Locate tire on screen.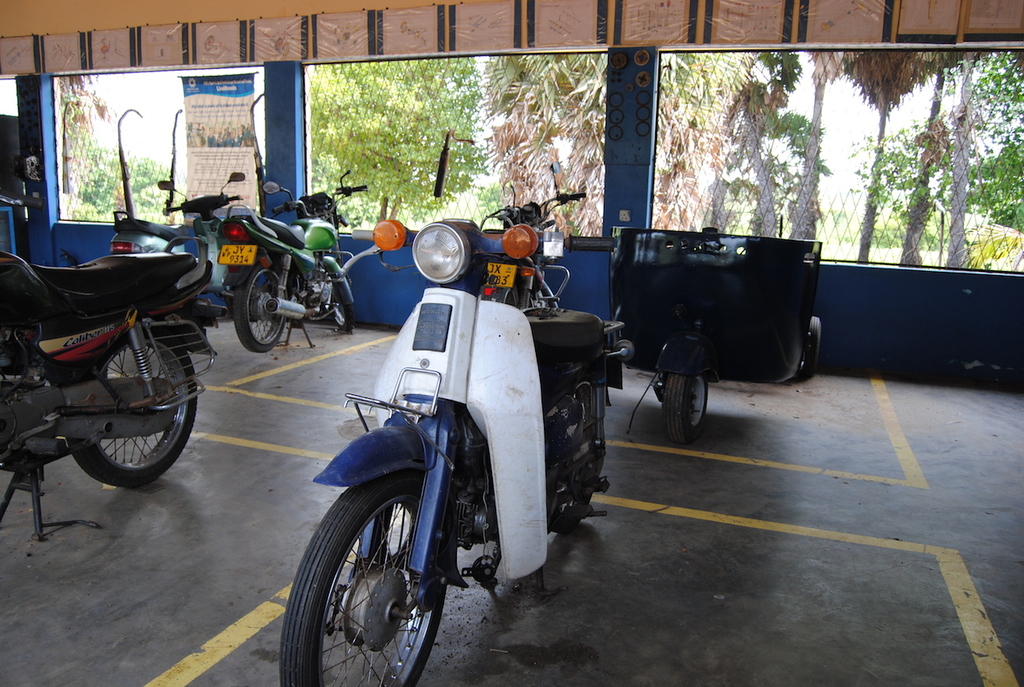
On screen at locate(64, 332, 196, 486).
